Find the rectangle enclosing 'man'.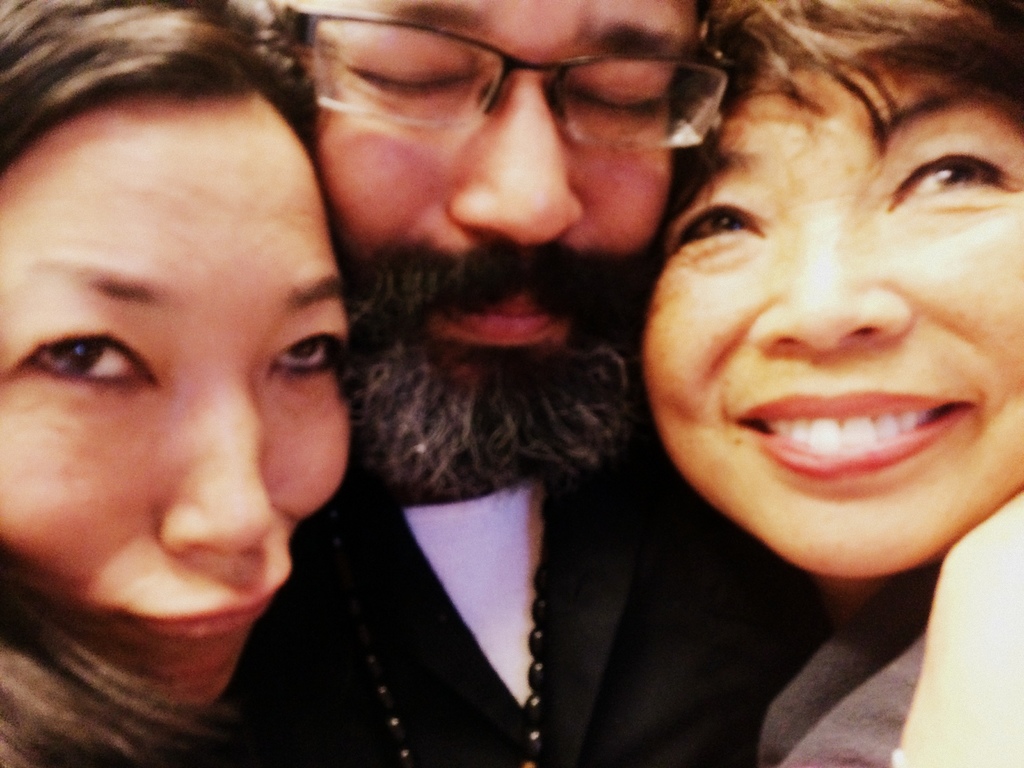
x1=225 y1=0 x2=838 y2=767.
